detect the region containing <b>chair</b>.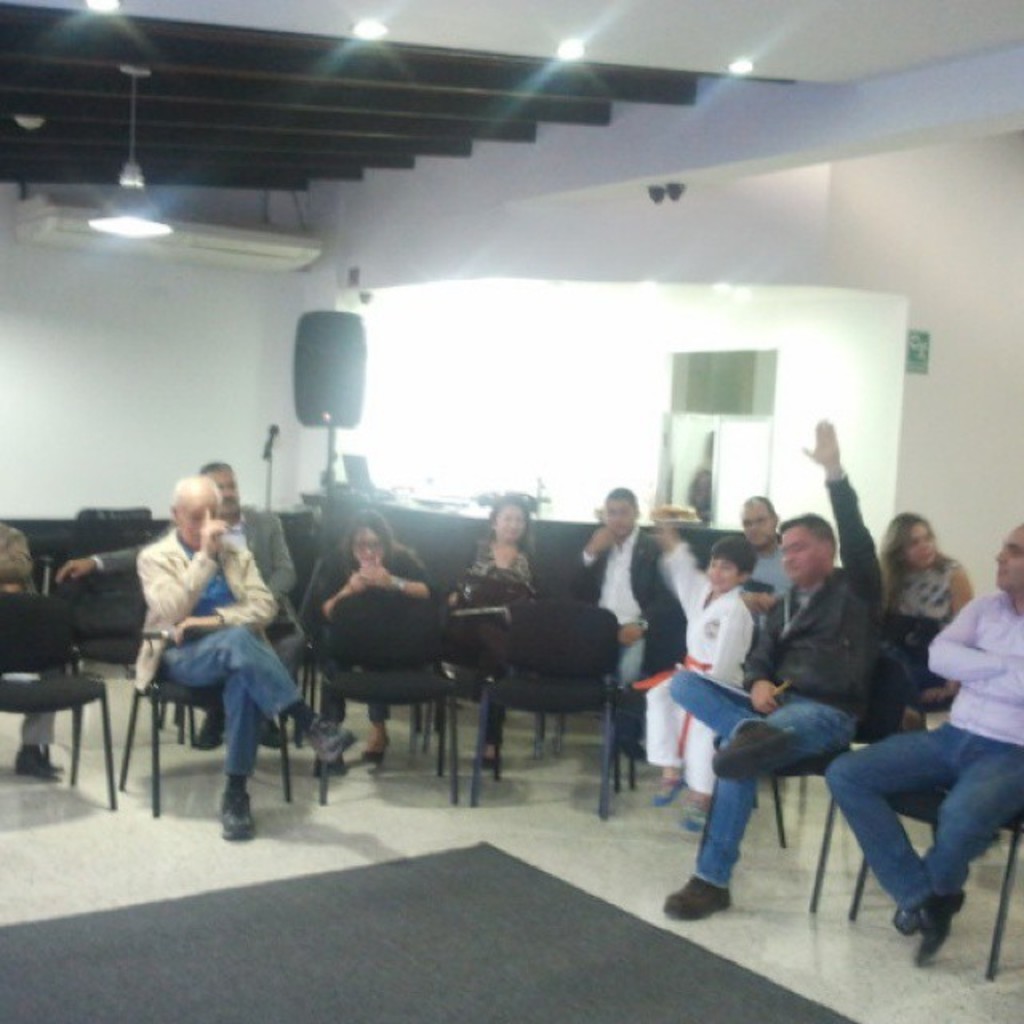
122, 587, 290, 819.
